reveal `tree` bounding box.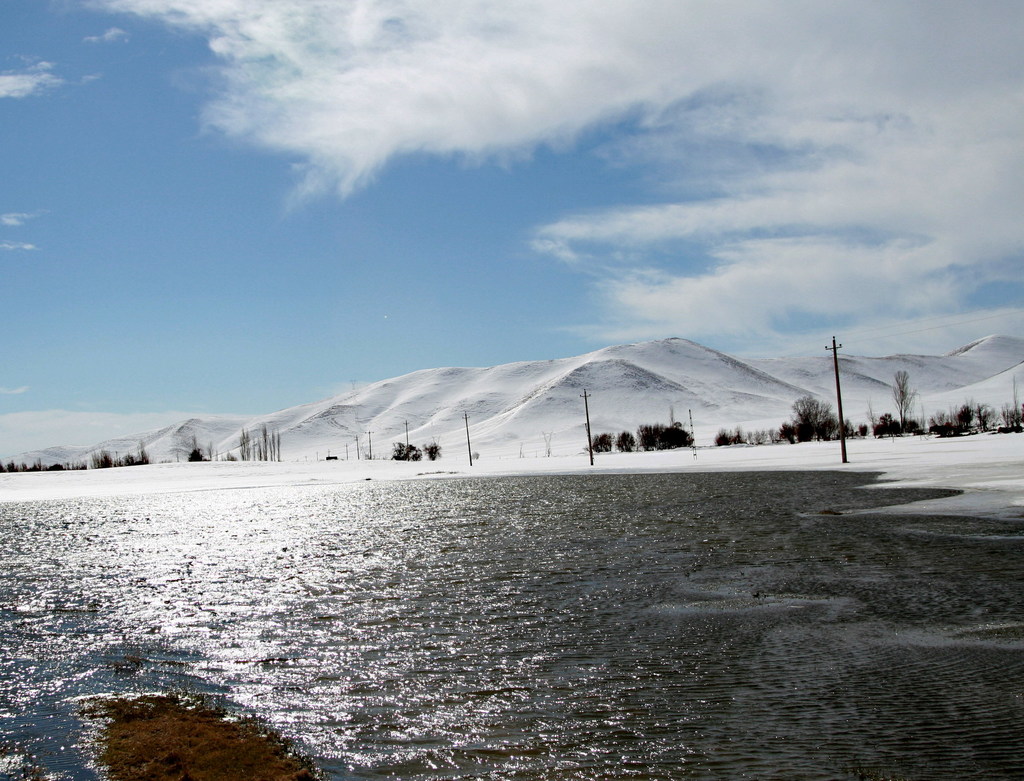
Revealed: left=0, top=447, right=148, bottom=467.
